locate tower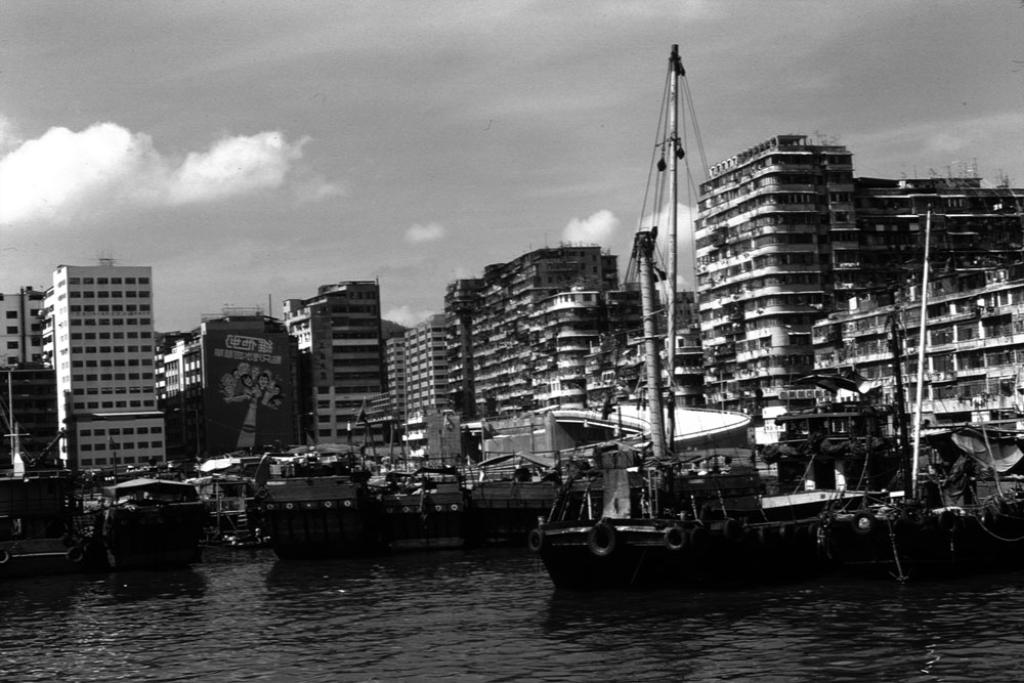
{"x1": 393, "y1": 321, "x2": 473, "y2": 472}
